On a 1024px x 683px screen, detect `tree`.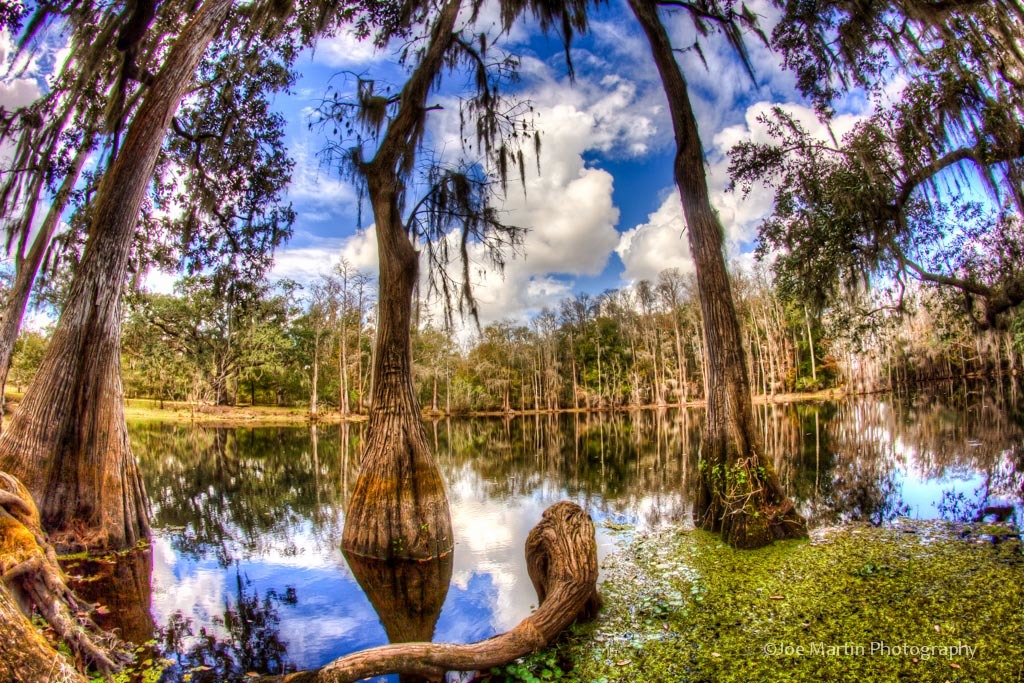
0/0/291/421.
